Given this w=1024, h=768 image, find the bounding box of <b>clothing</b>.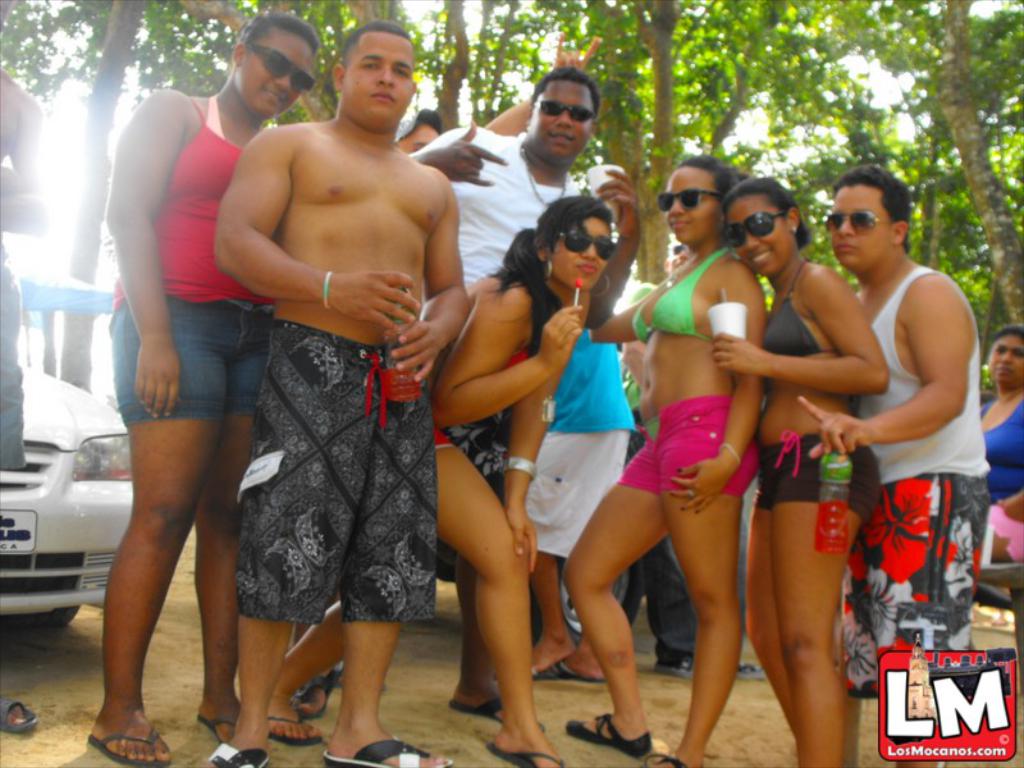
box=[512, 288, 640, 552].
